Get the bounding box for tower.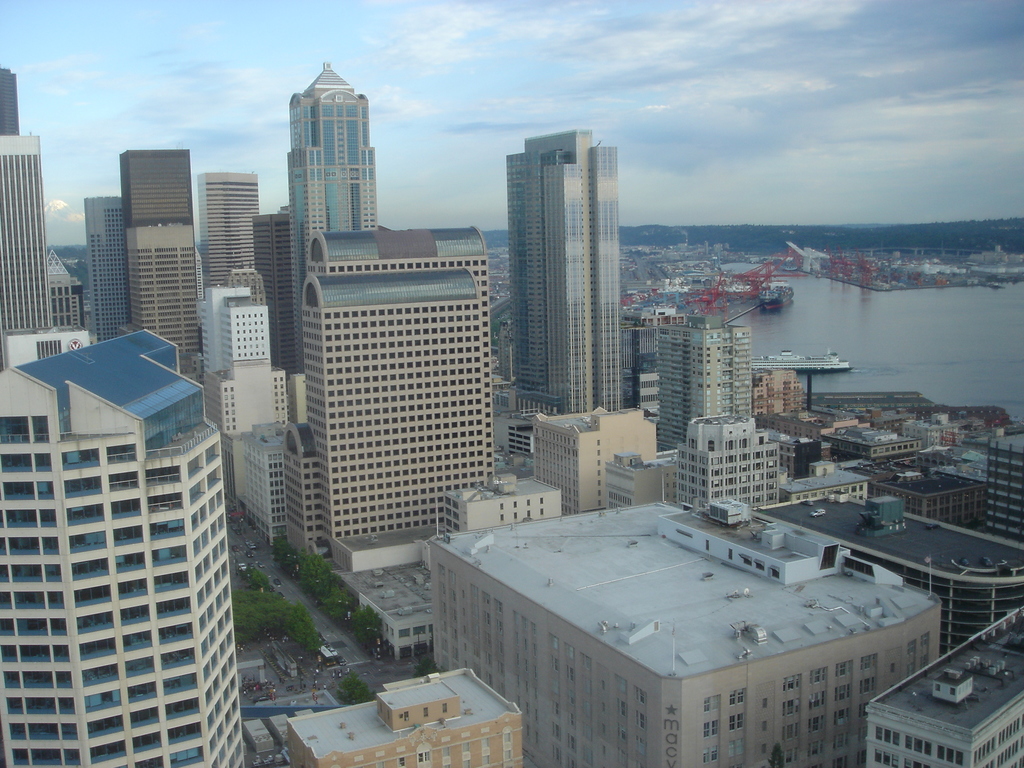
<region>1, 72, 24, 138</region>.
